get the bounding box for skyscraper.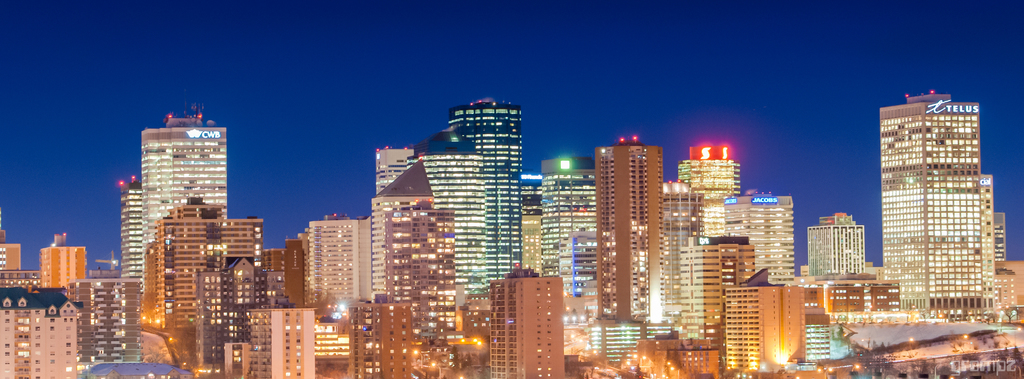
x1=441 y1=101 x2=528 y2=291.
